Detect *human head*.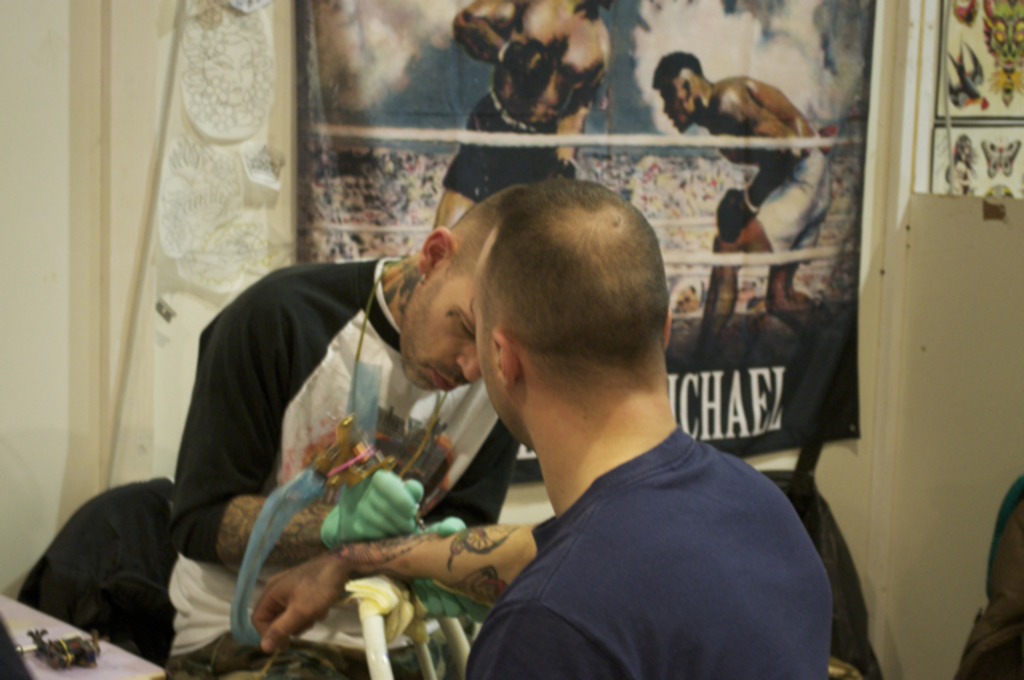
Detected at 651:51:717:136.
